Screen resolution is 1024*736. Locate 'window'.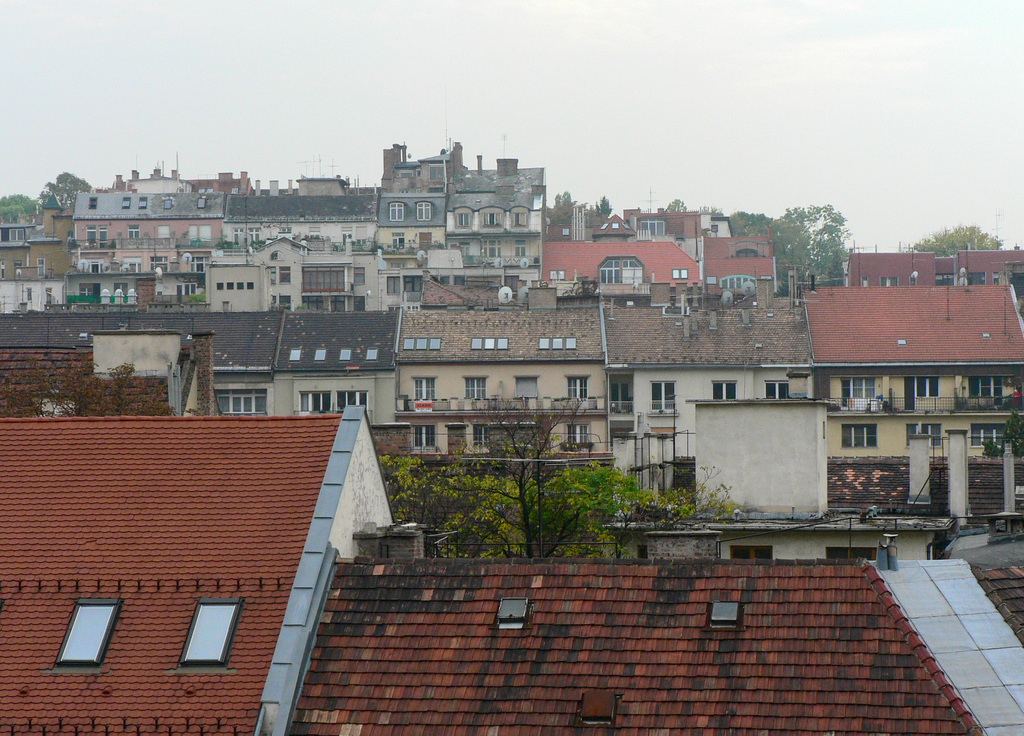
<bbox>54, 601, 120, 668</bbox>.
